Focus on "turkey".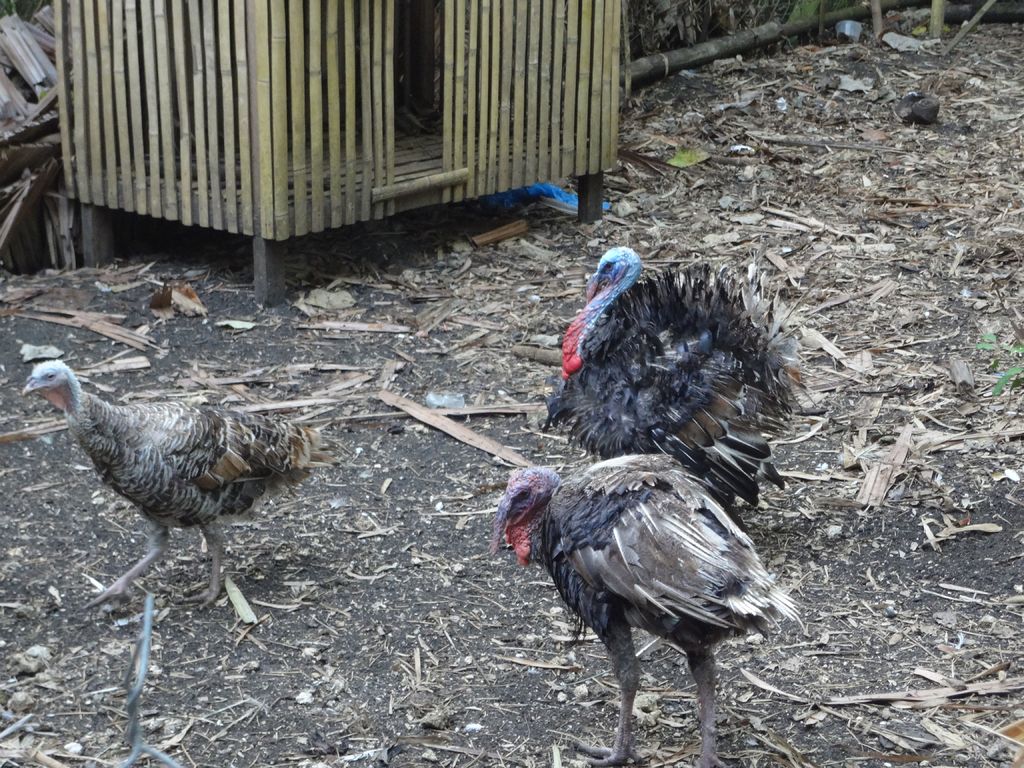
Focused at (left=24, top=357, right=335, bottom=615).
